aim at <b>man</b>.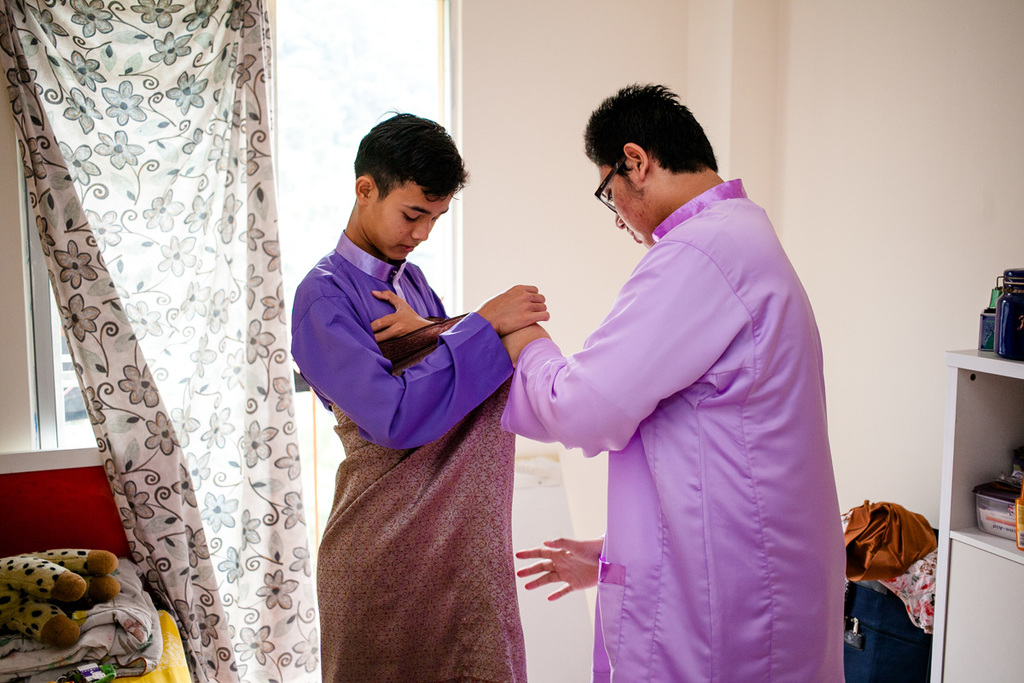
Aimed at (x1=288, y1=109, x2=546, y2=682).
